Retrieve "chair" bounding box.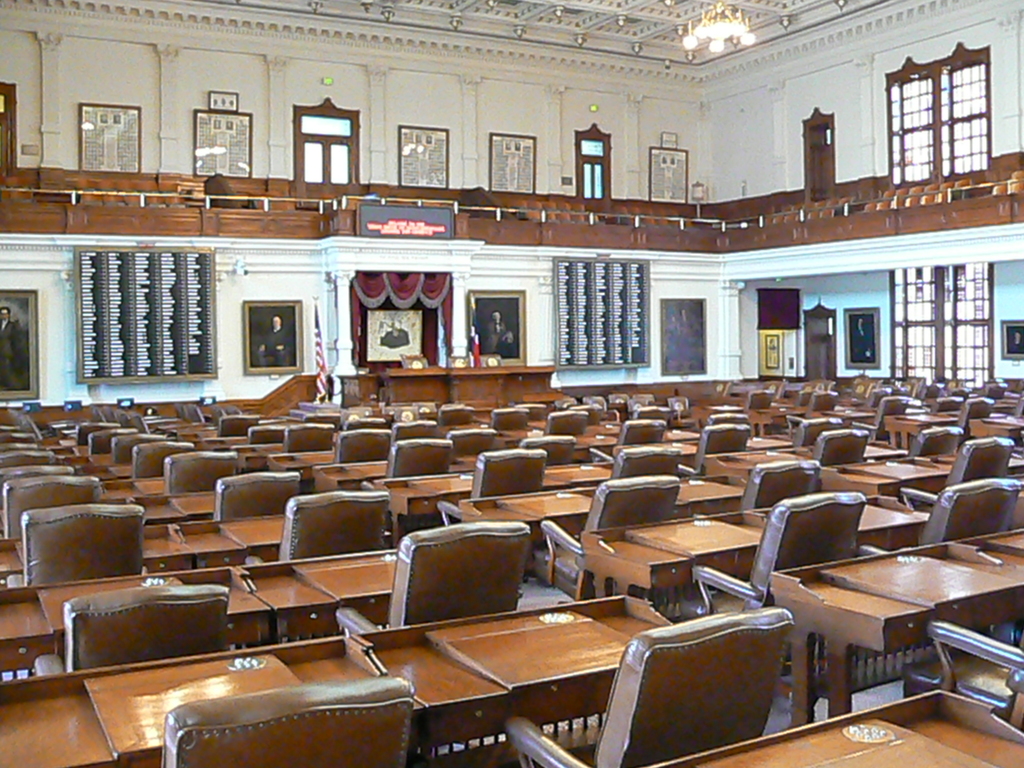
Bounding box: Rect(779, 392, 840, 433).
